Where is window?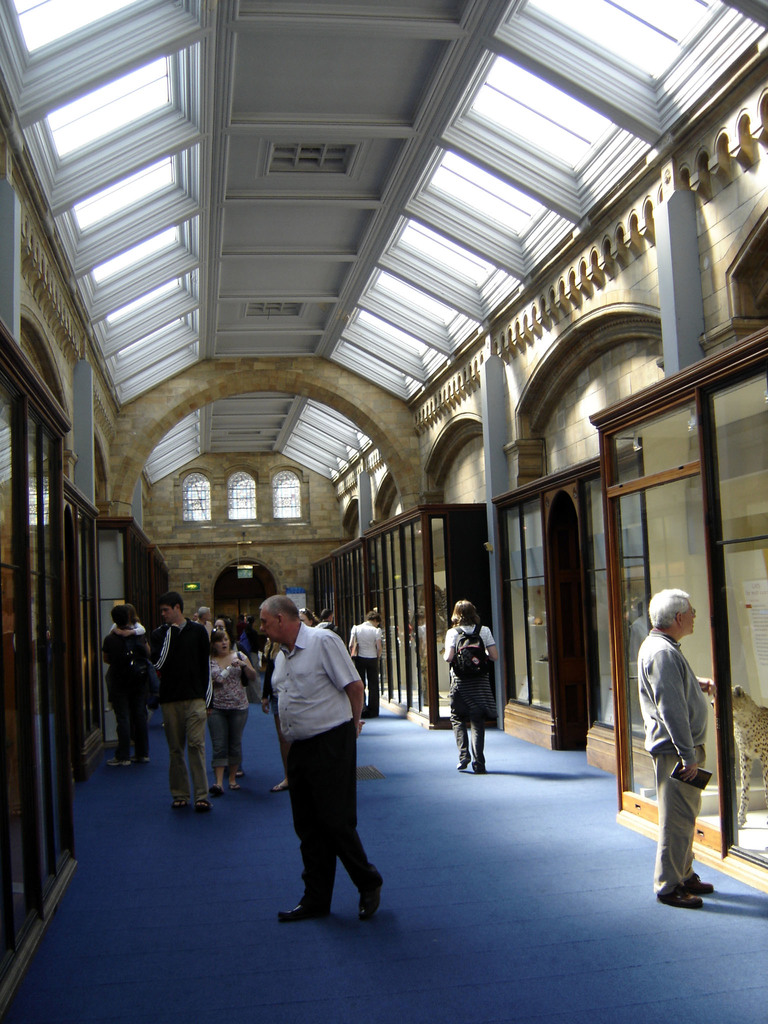
{"left": 273, "top": 468, "right": 304, "bottom": 520}.
